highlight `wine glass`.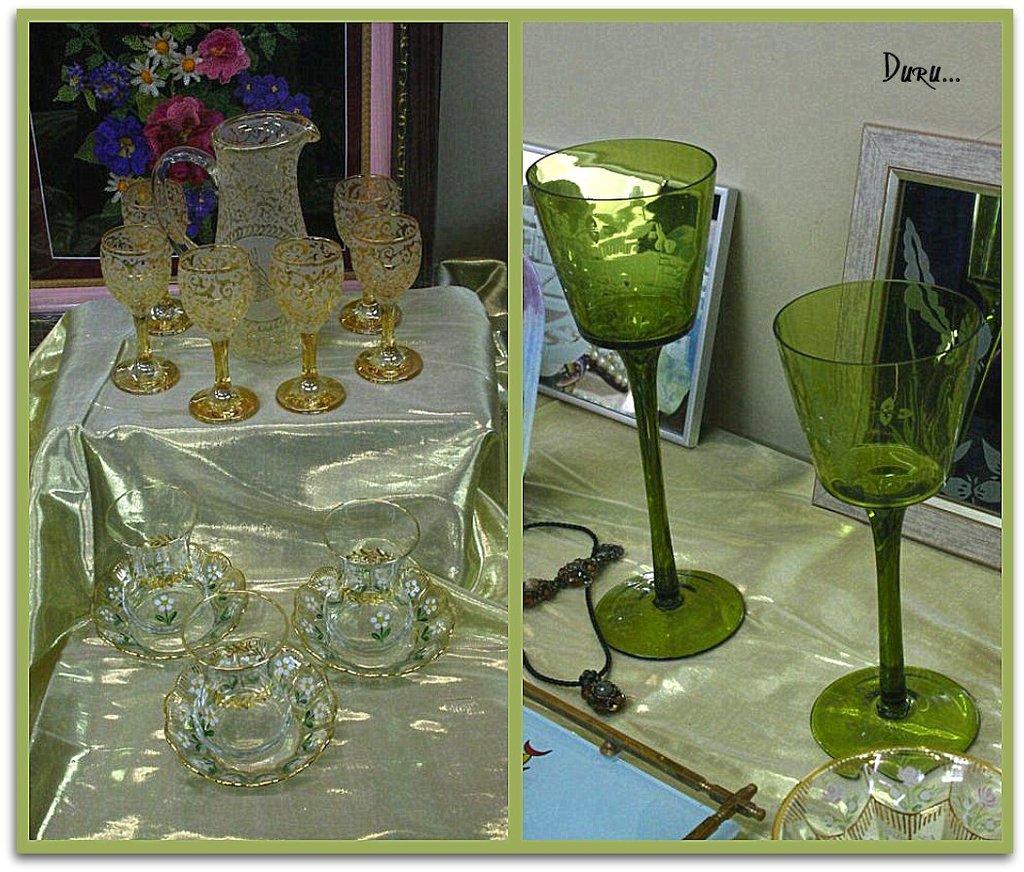
Highlighted region: box=[269, 237, 341, 415].
